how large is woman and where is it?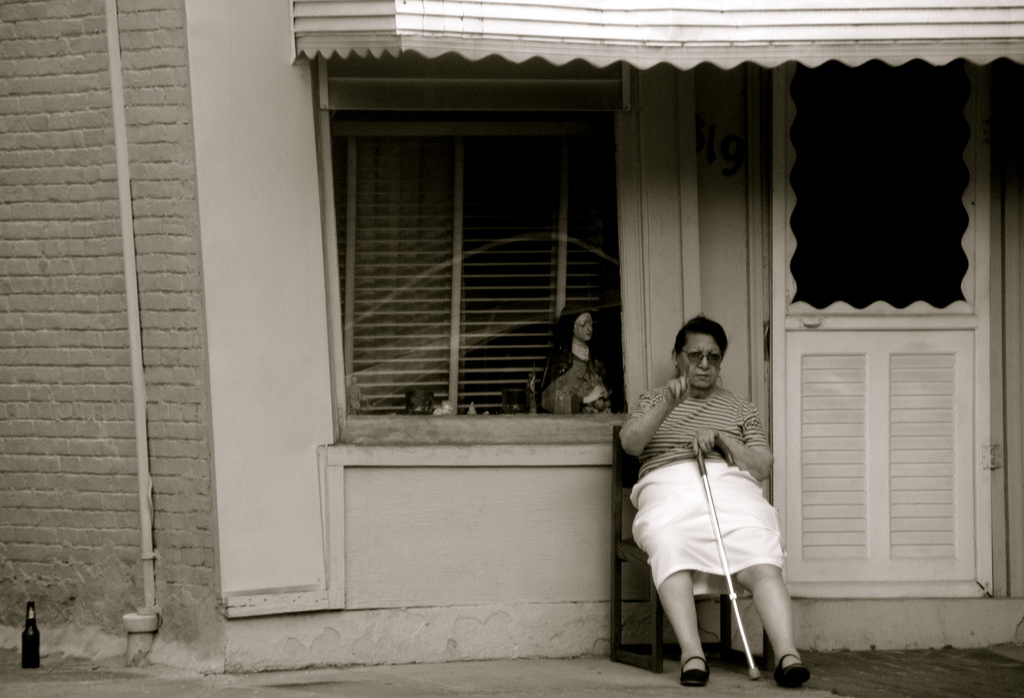
Bounding box: left=619, top=312, right=826, bottom=687.
